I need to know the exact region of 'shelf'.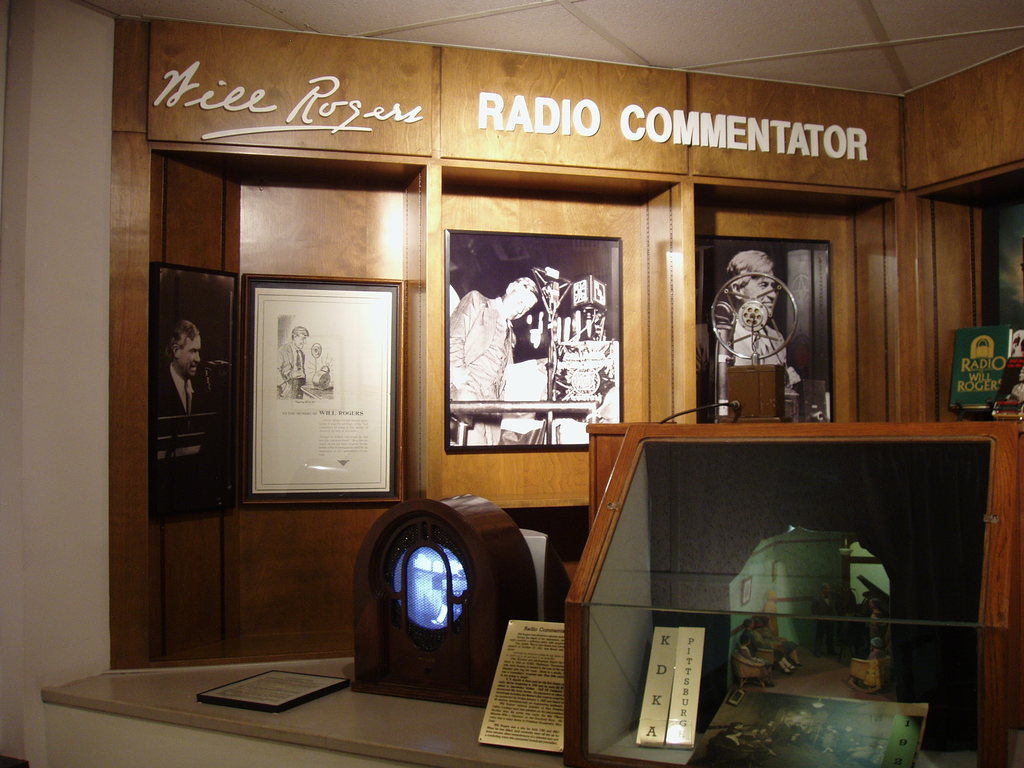
Region: box(564, 428, 1023, 767).
